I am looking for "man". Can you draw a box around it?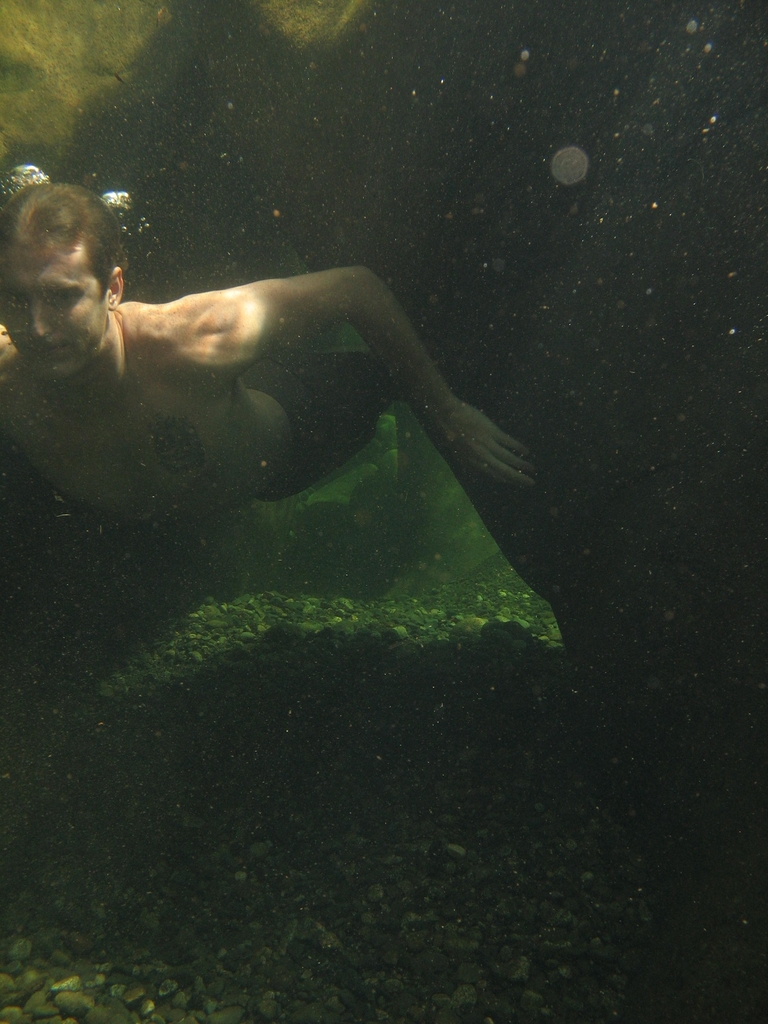
Sure, the bounding box is (0,177,536,493).
